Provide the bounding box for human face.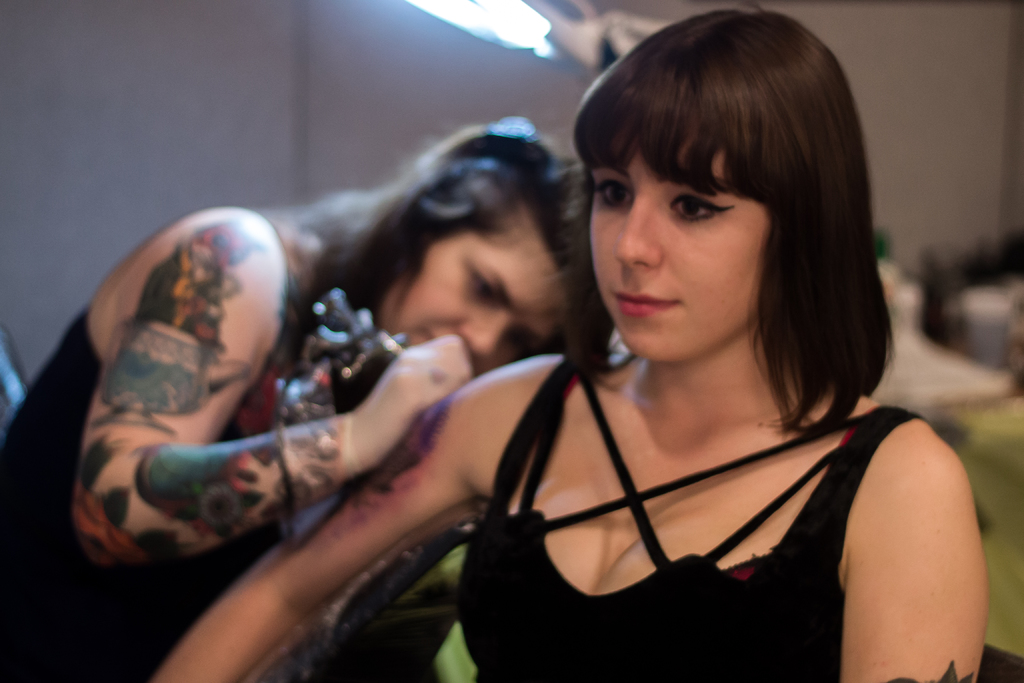
[381, 209, 573, 379].
